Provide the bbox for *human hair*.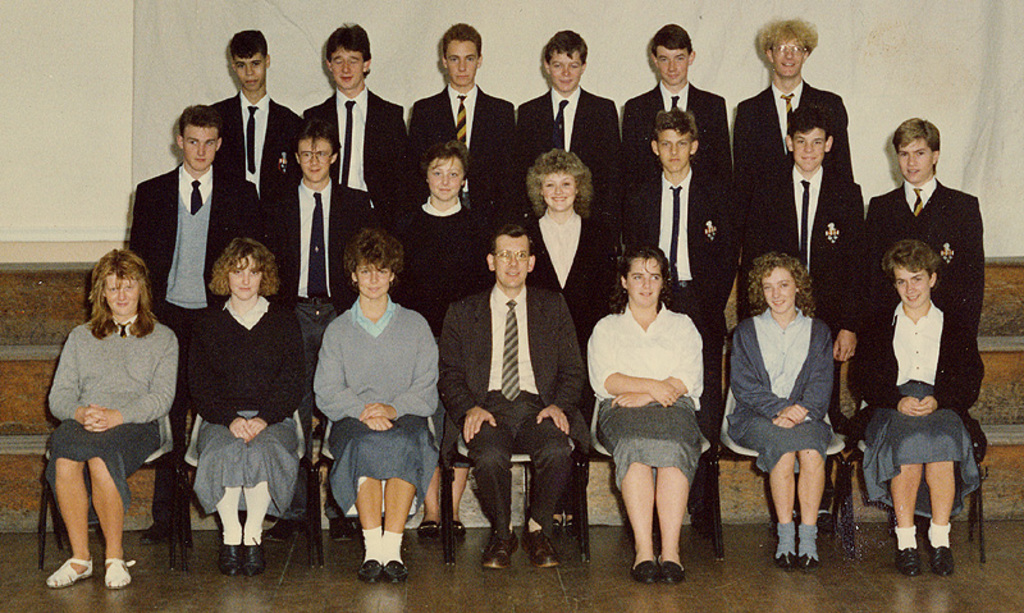
(left=296, top=114, right=339, bottom=155).
